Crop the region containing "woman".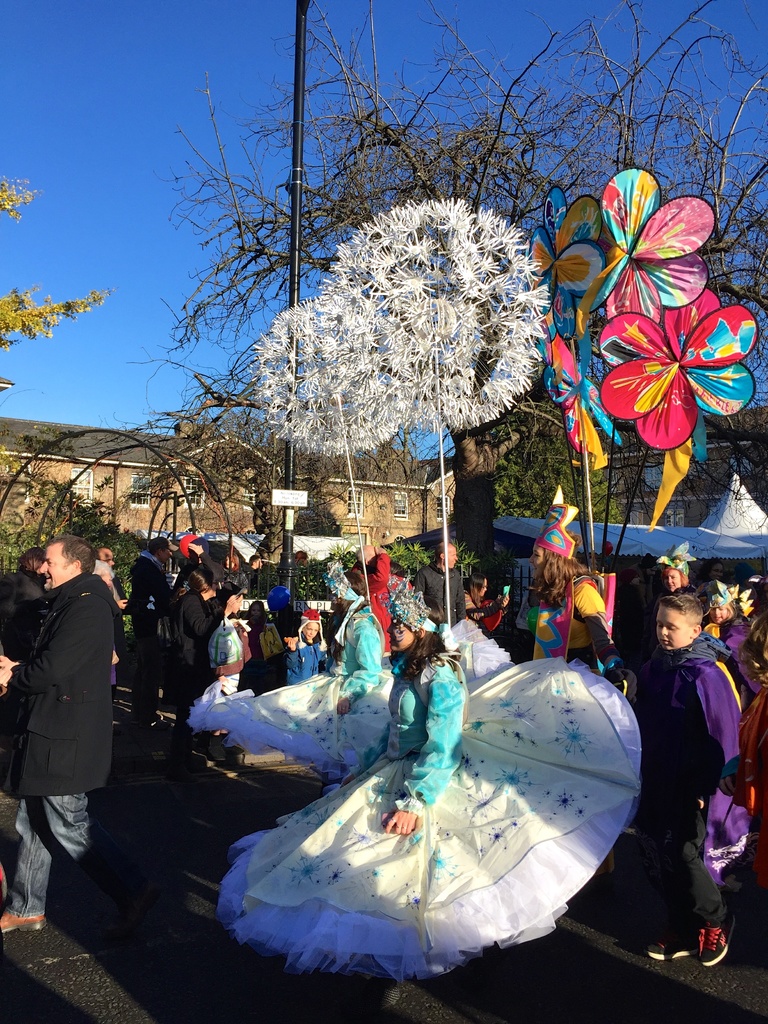
Crop region: bbox(529, 488, 625, 701).
